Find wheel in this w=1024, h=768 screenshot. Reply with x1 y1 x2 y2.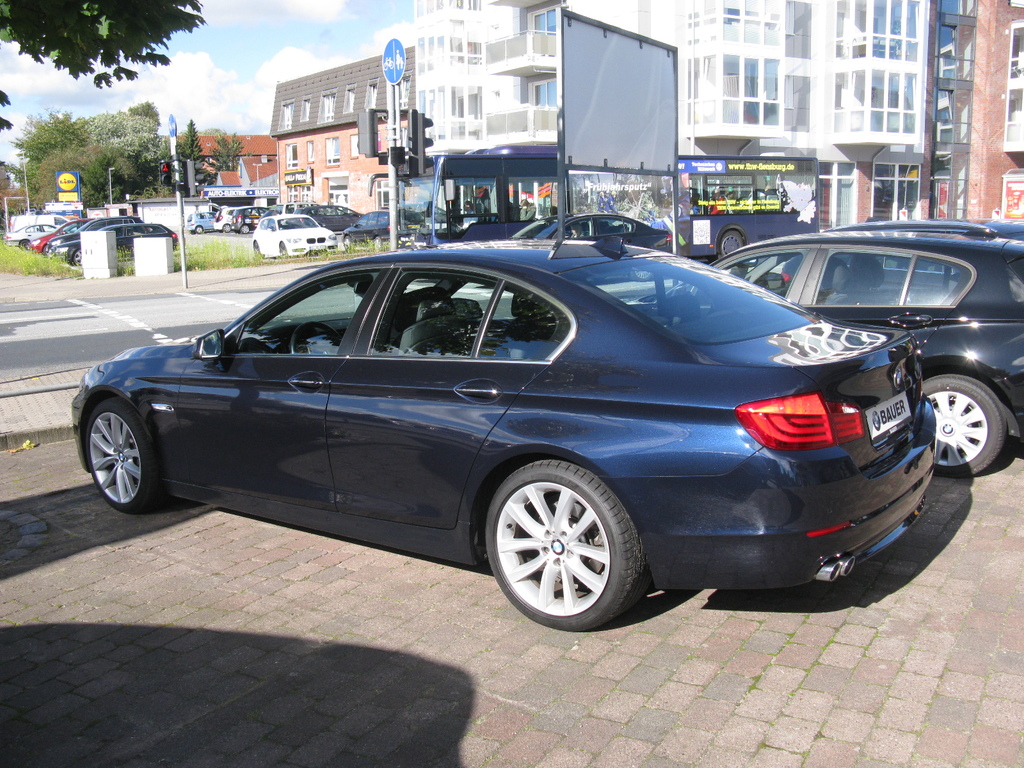
276 241 287 264.
